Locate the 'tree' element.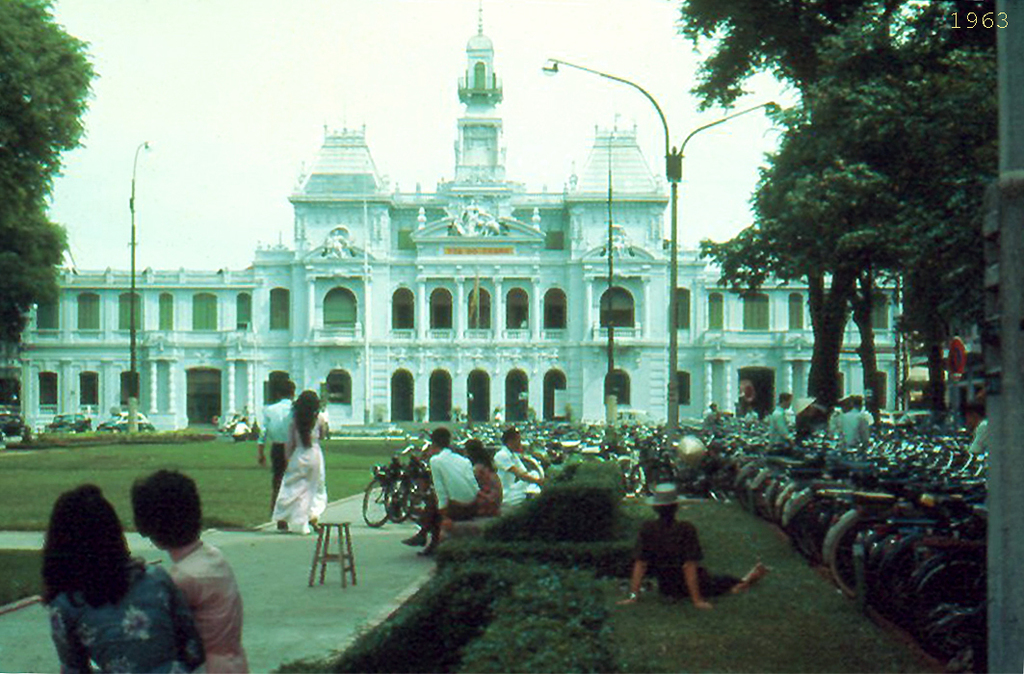
Element bbox: locate(2, 0, 94, 320).
